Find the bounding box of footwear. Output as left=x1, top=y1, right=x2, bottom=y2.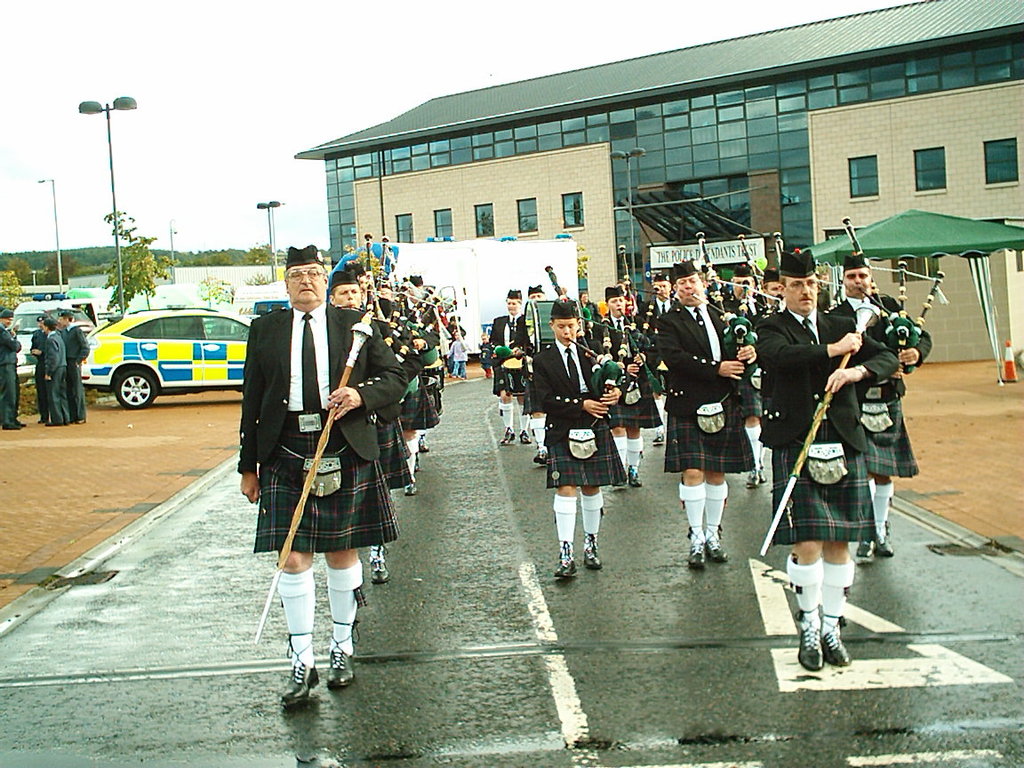
left=761, top=465, right=765, bottom=483.
